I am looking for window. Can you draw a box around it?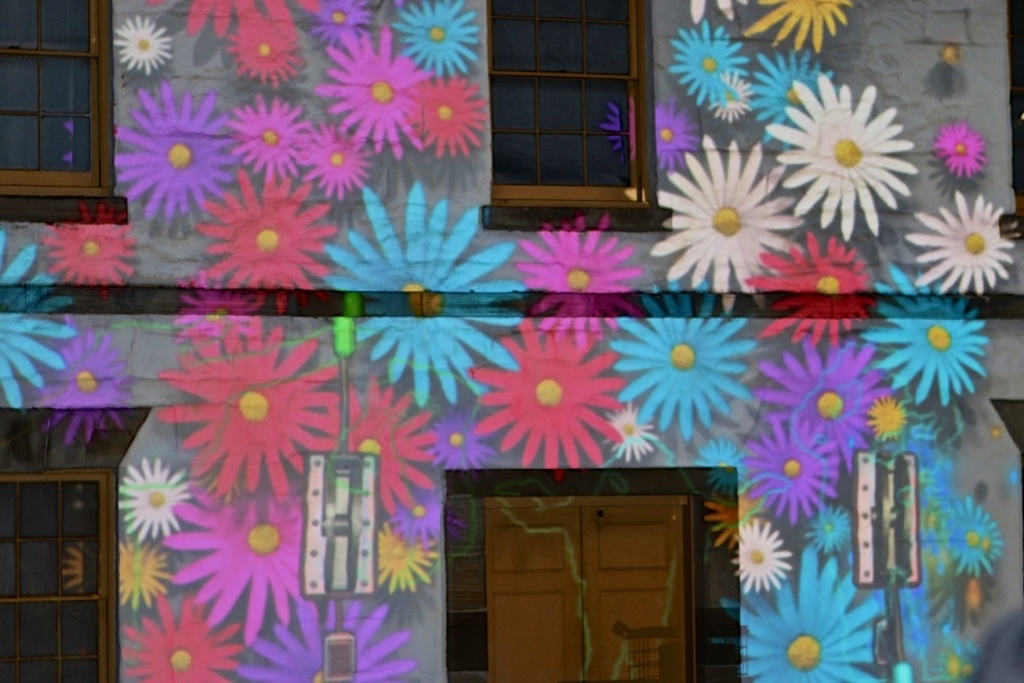
Sure, the bounding box is box(481, 0, 682, 232).
